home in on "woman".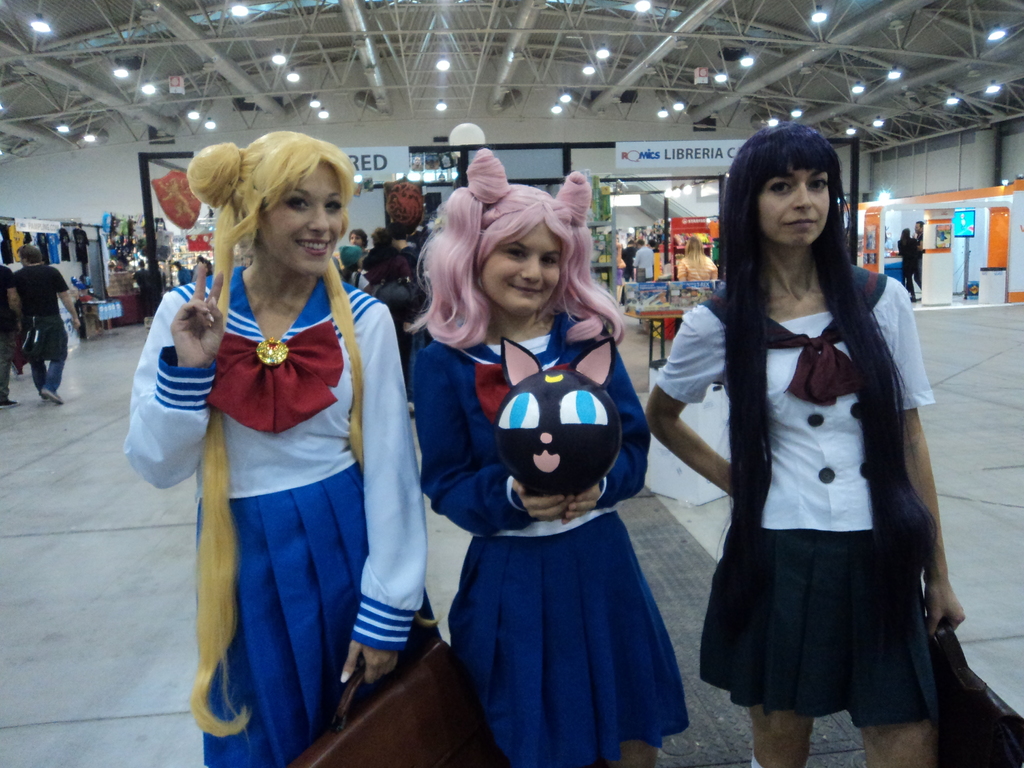
Homed in at 419:151:688:767.
